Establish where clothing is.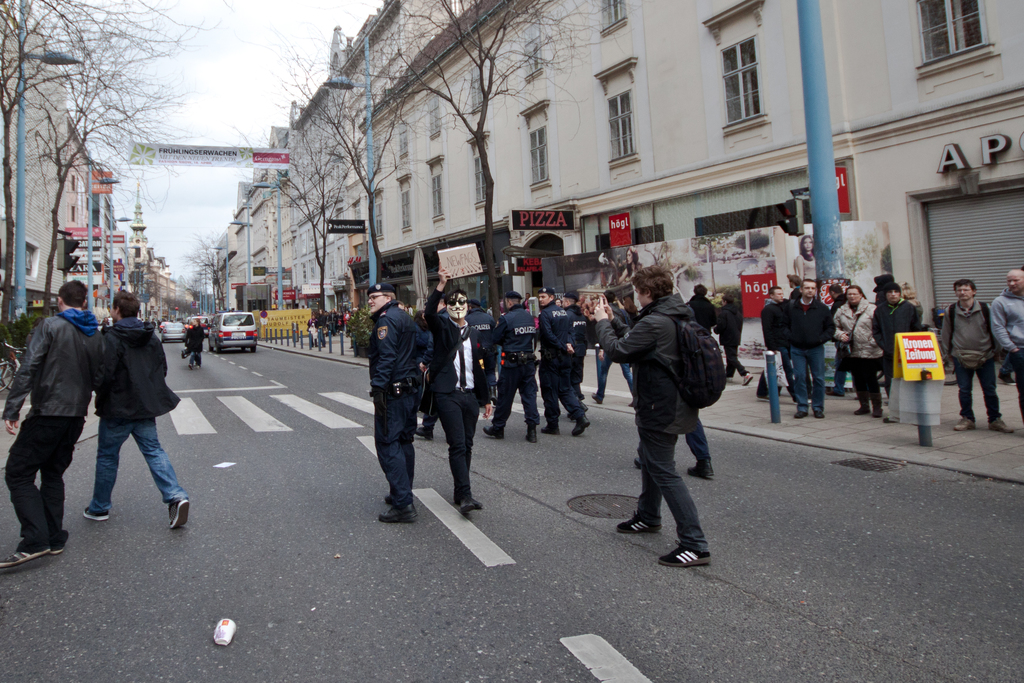
Established at crop(3, 310, 105, 555).
